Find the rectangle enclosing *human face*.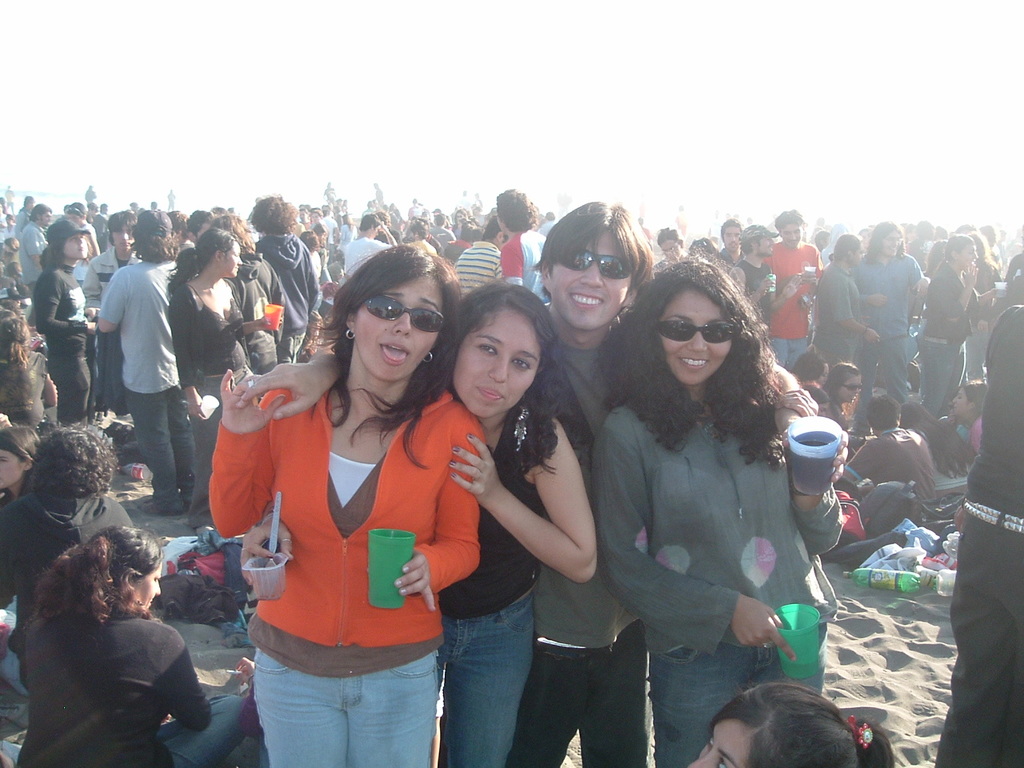
left=754, top=239, right=774, bottom=255.
